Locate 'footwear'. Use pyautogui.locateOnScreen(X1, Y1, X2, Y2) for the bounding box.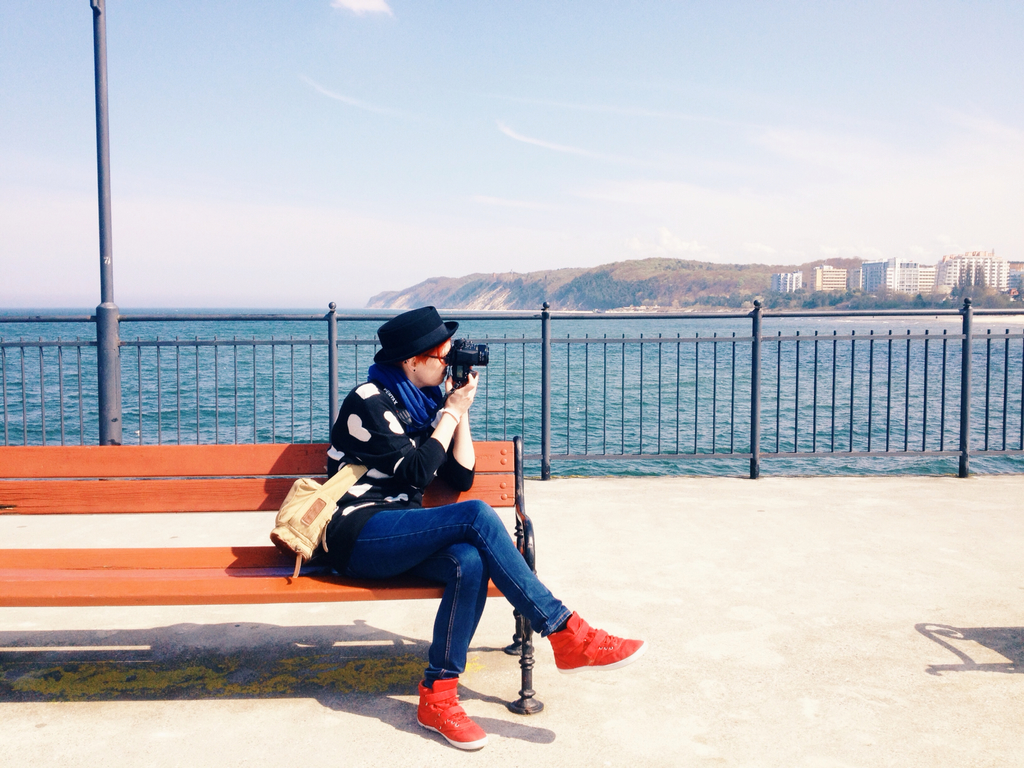
pyautogui.locateOnScreen(405, 674, 486, 744).
